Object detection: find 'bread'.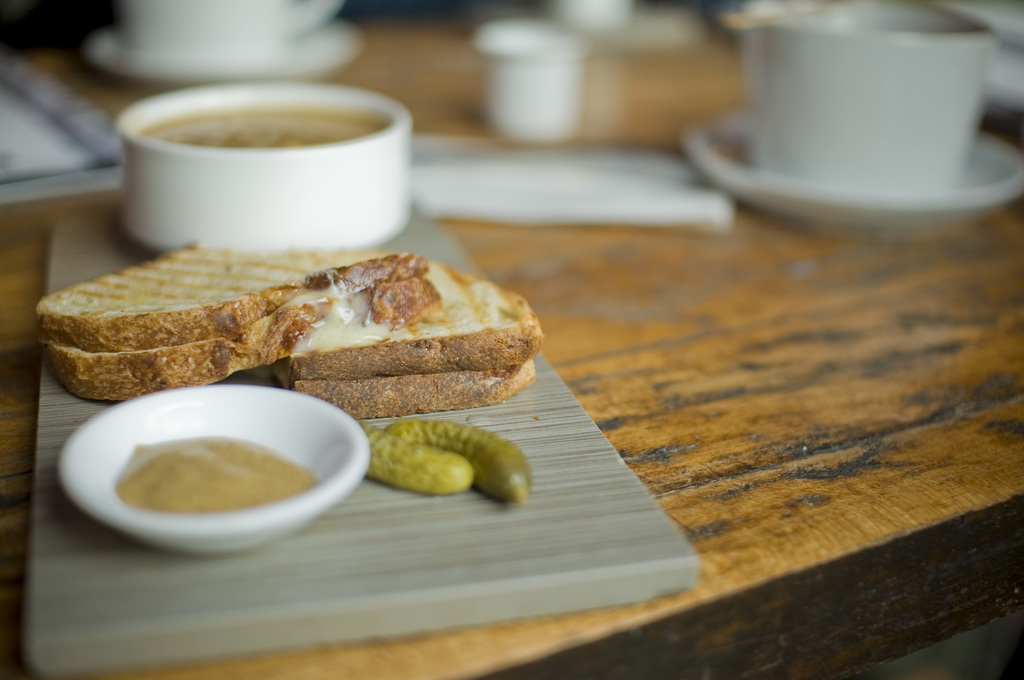
x1=43, y1=276, x2=438, y2=400.
